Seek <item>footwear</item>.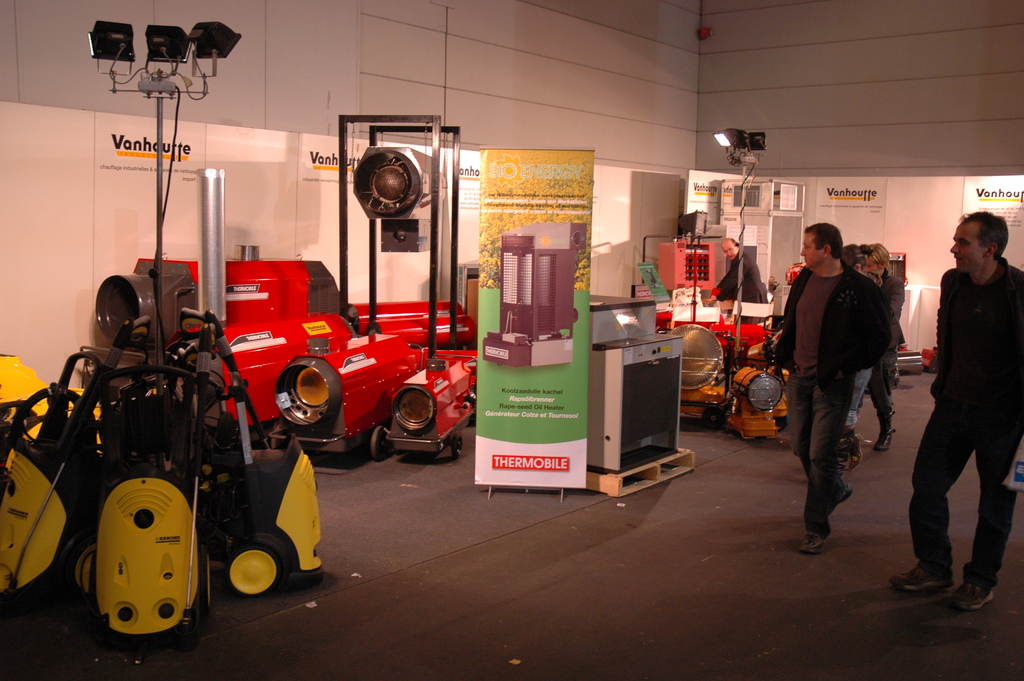
[889, 566, 956, 590].
